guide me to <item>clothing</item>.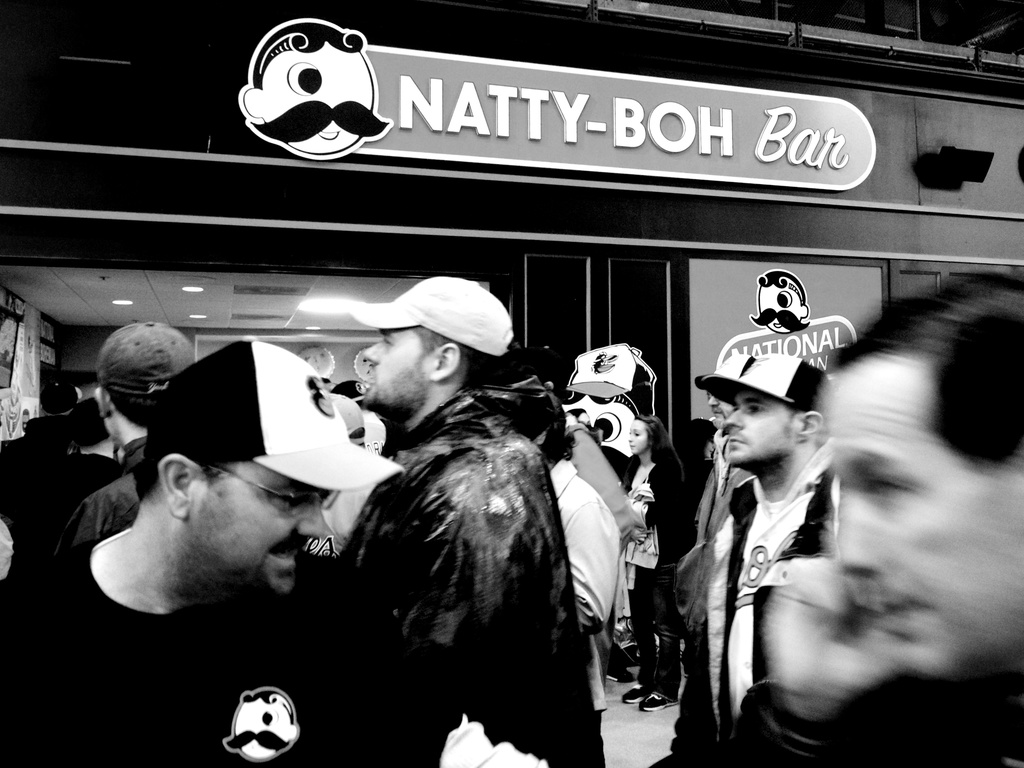
Guidance: bbox(72, 433, 139, 548).
